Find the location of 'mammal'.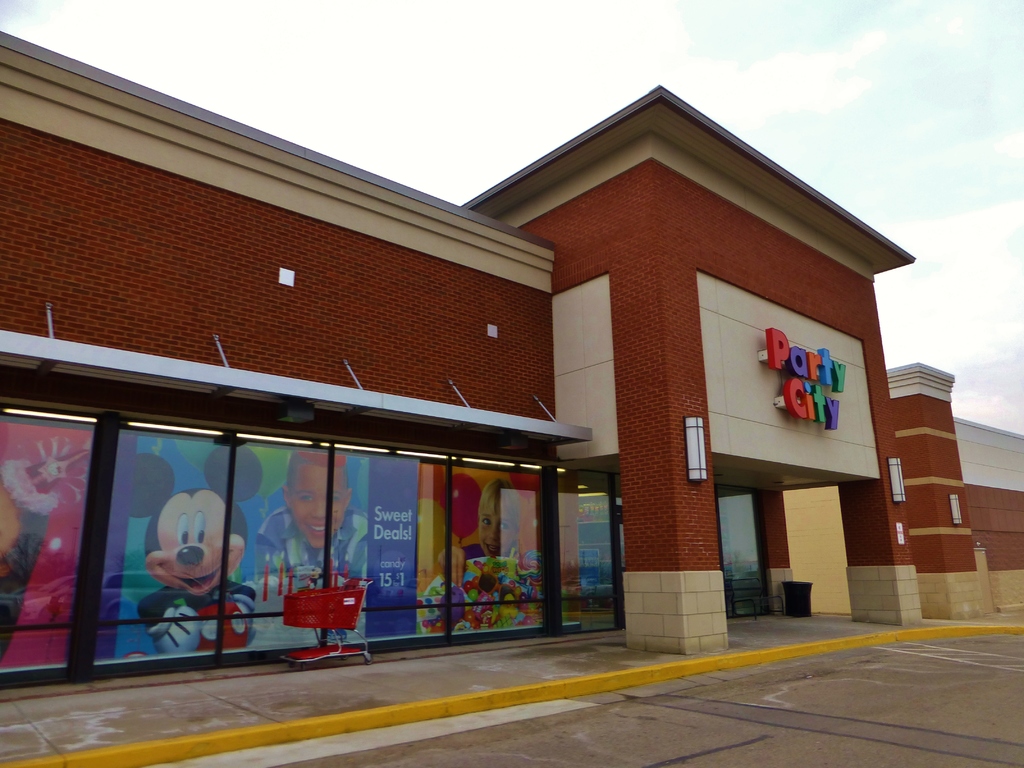
Location: left=255, top=450, right=374, bottom=588.
